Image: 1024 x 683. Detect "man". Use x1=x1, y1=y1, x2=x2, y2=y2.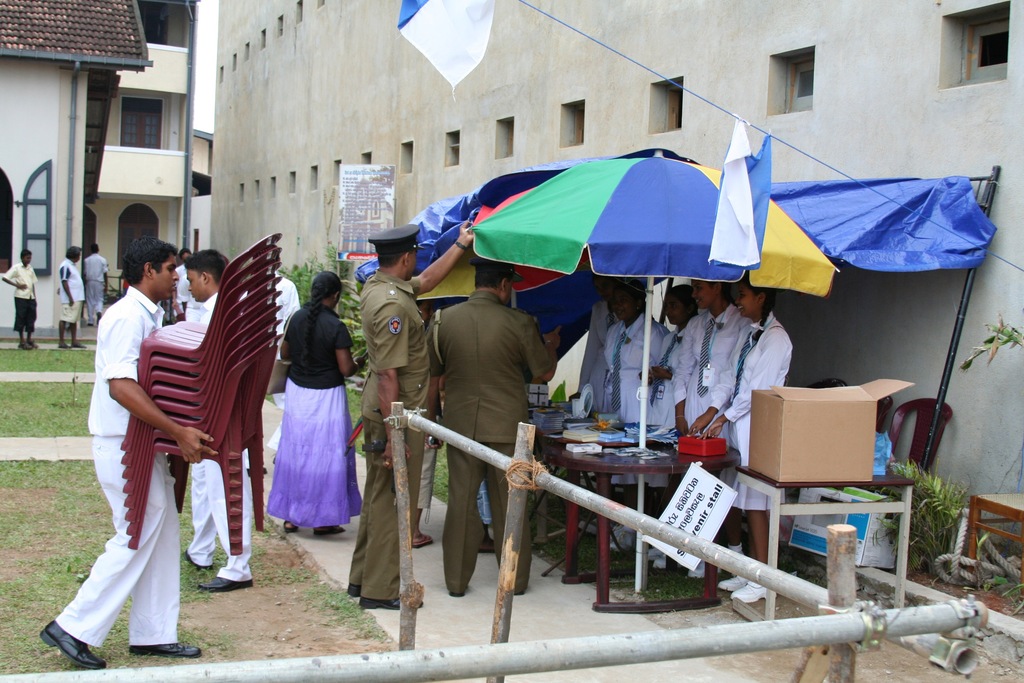
x1=83, y1=244, x2=109, y2=326.
